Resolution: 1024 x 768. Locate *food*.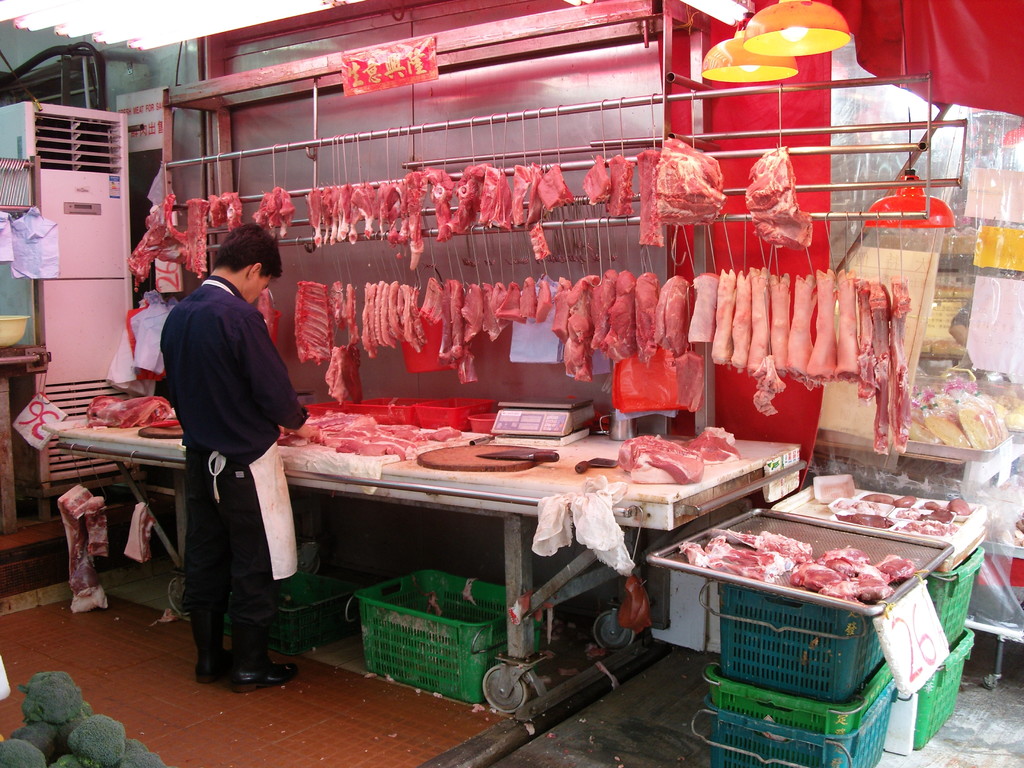
BBox(527, 164, 545, 225).
